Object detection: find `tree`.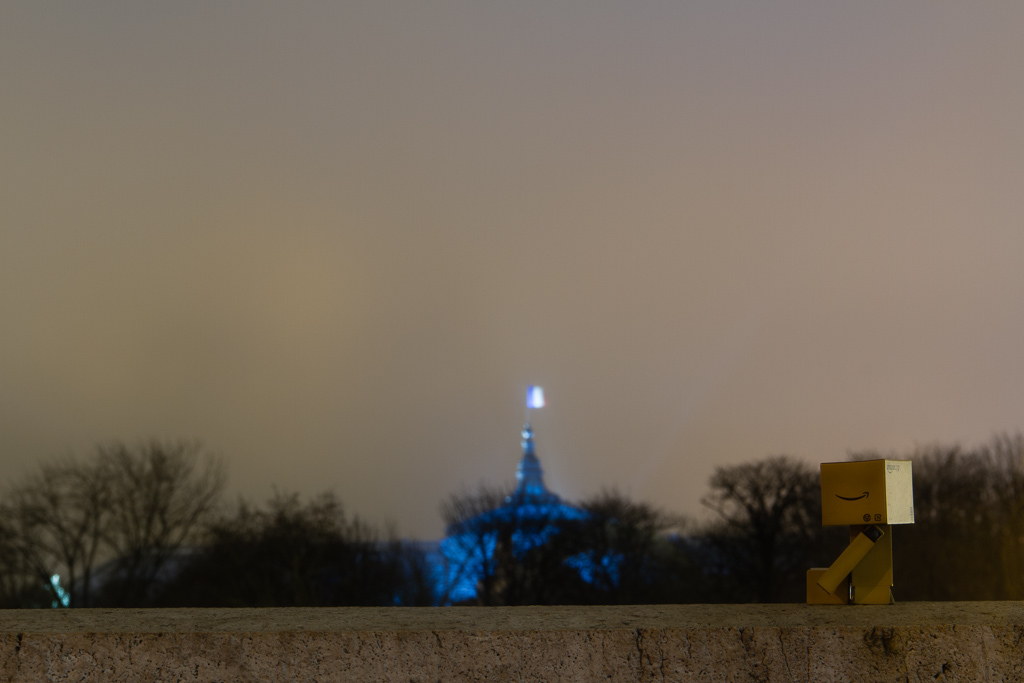
(437, 483, 529, 604).
